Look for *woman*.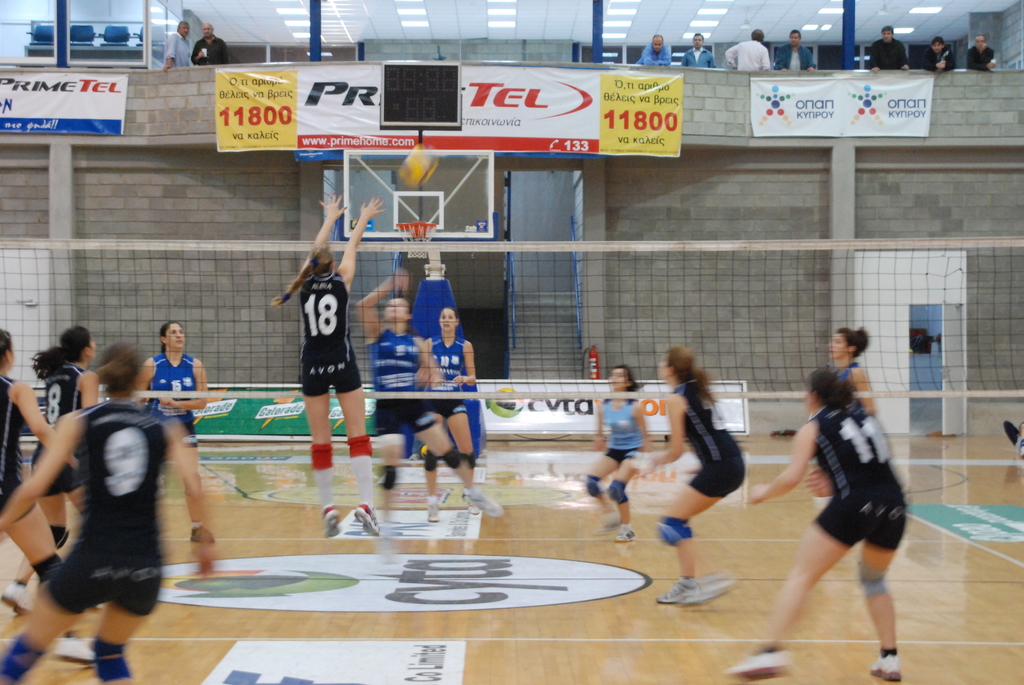
Found: x1=420 y1=305 x2=486 y2=531.
